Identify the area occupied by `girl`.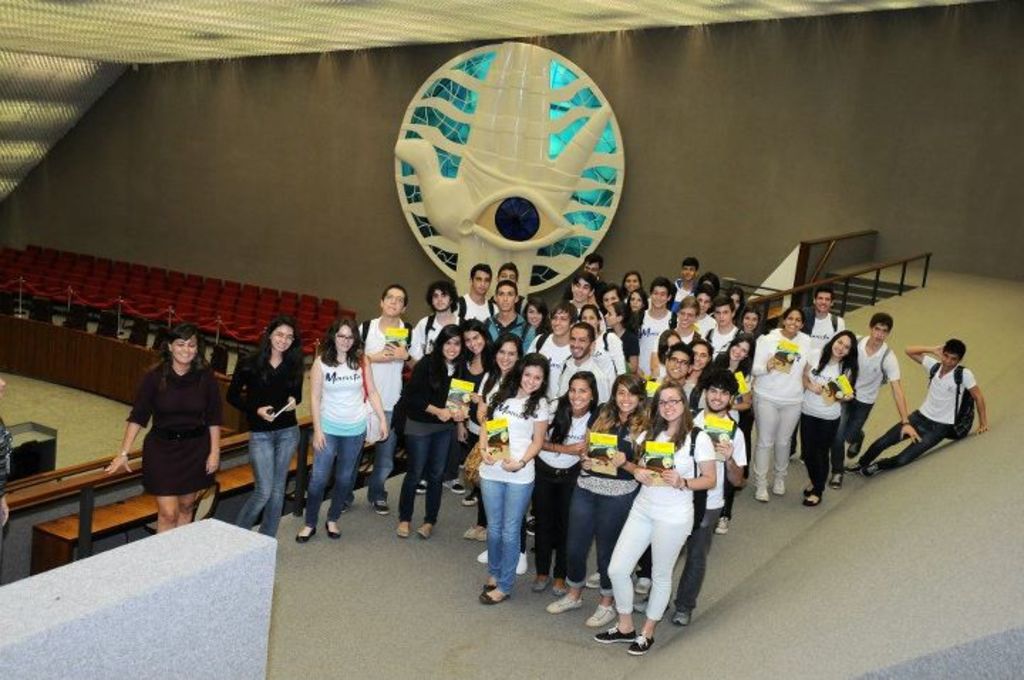
Area: <bbox>395, 320, 466, 543</bbox>.
